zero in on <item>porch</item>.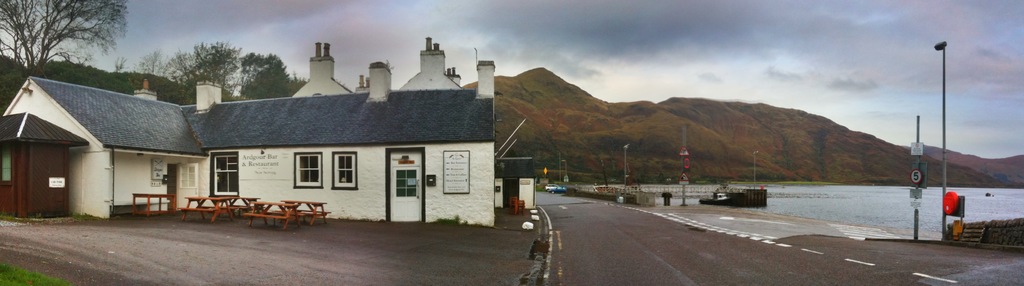
Zeroed in: (0,179,539,281).
